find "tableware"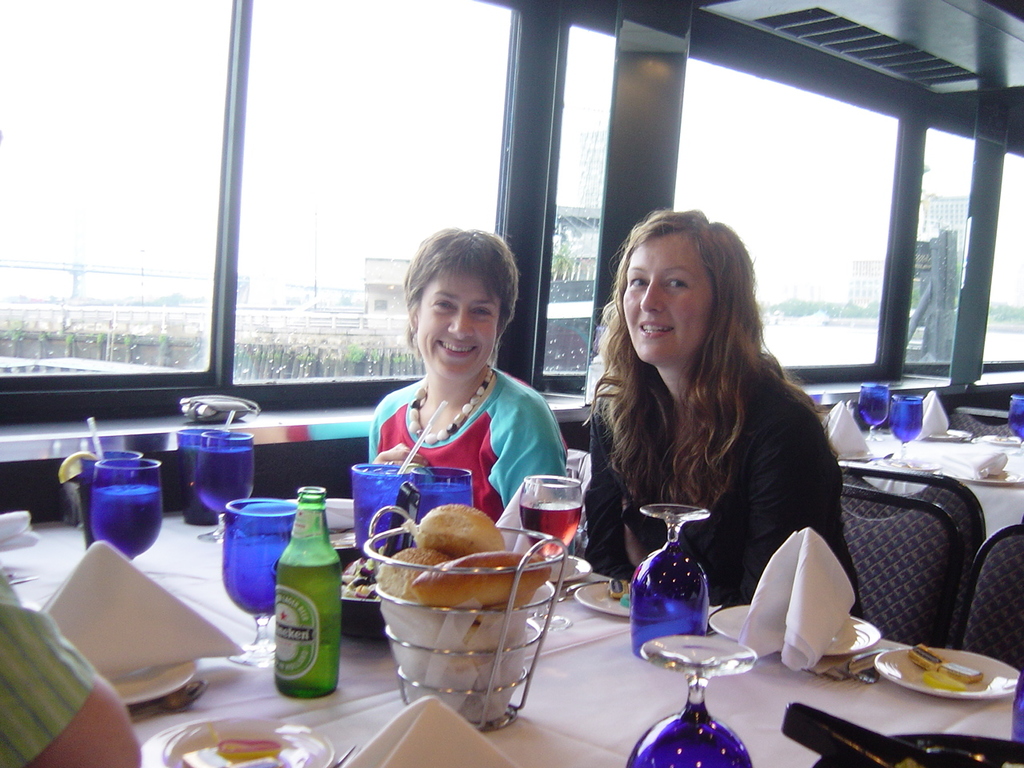
x1=199 y1=425 x2=258 y2=551
